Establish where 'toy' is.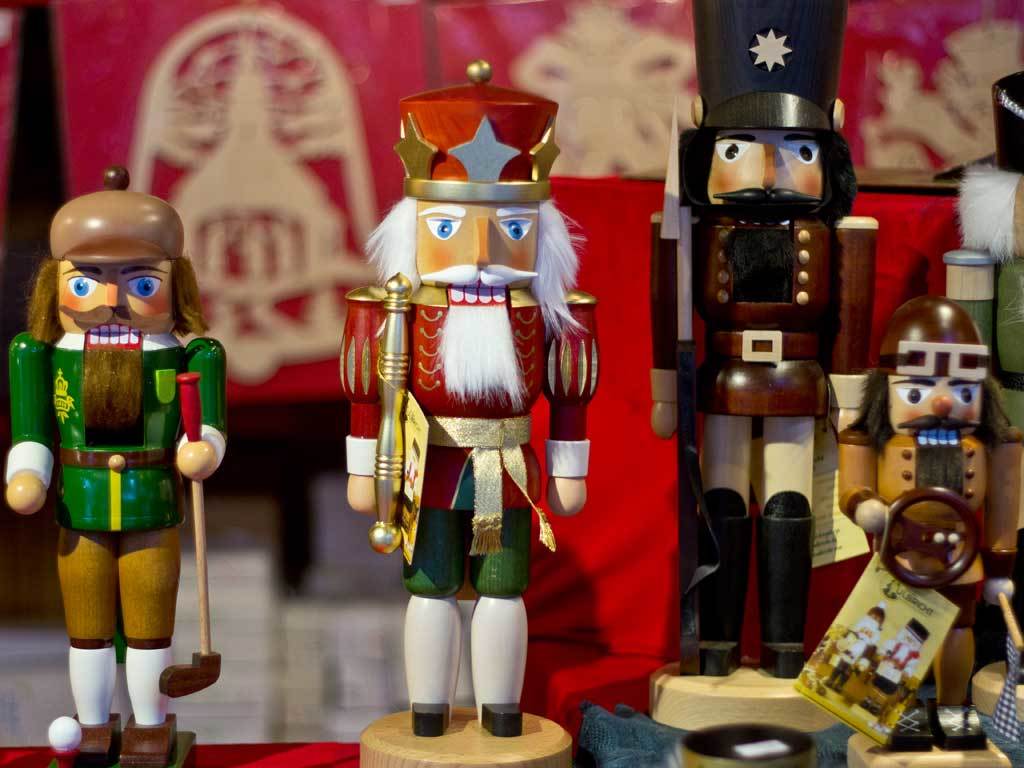
Established at locate(934, 76, 1023, 669).
